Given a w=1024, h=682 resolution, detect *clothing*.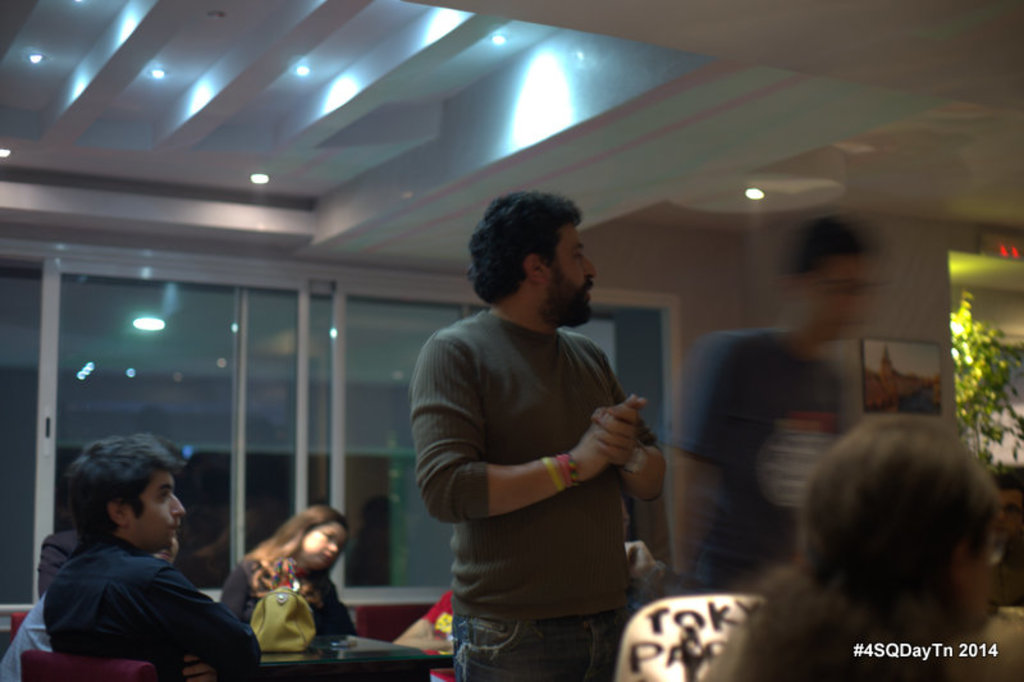
[left=406, top=307, right=660, bottom=681].
